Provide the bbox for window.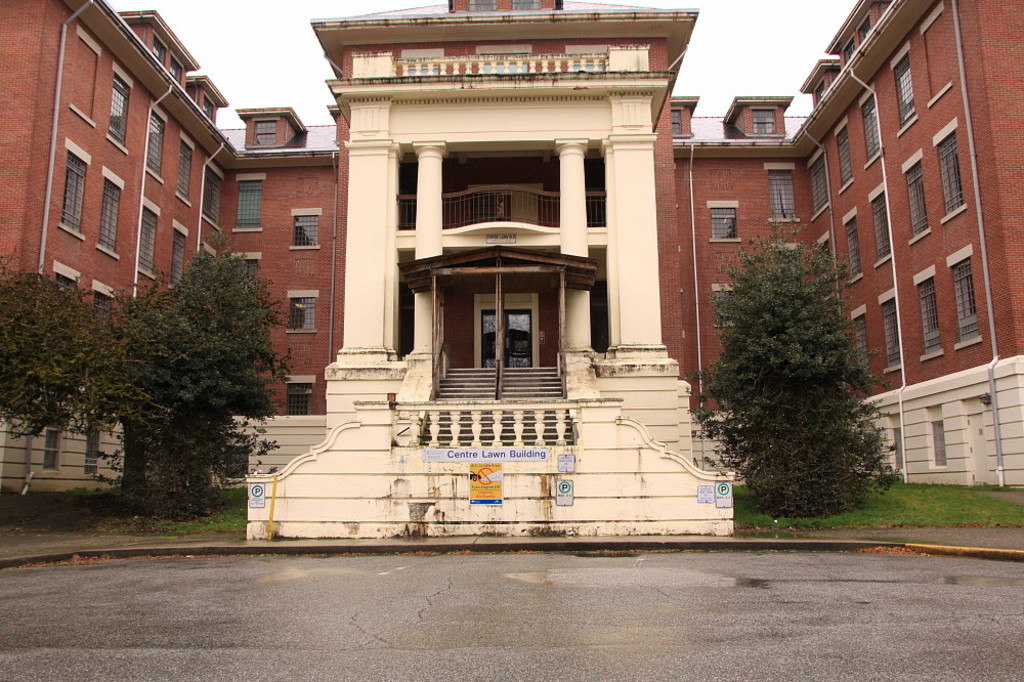
865:187:891:254.
